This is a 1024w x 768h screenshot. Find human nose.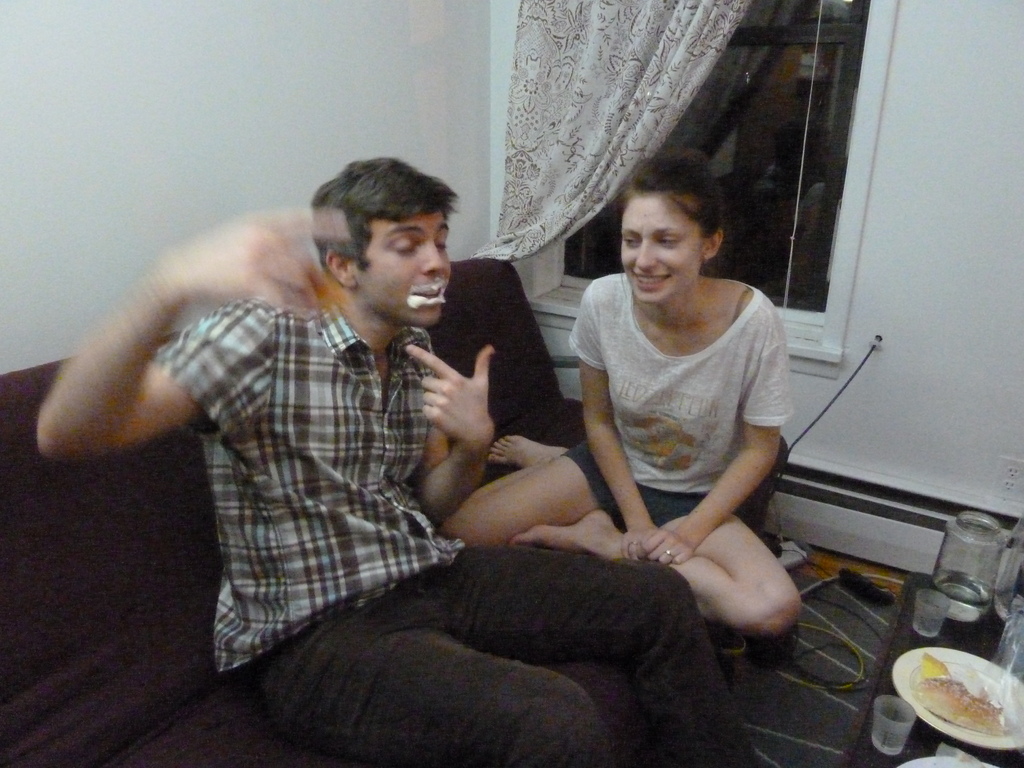
Bounding box: (x1=637, y1=239, x2=658, y2=268).
